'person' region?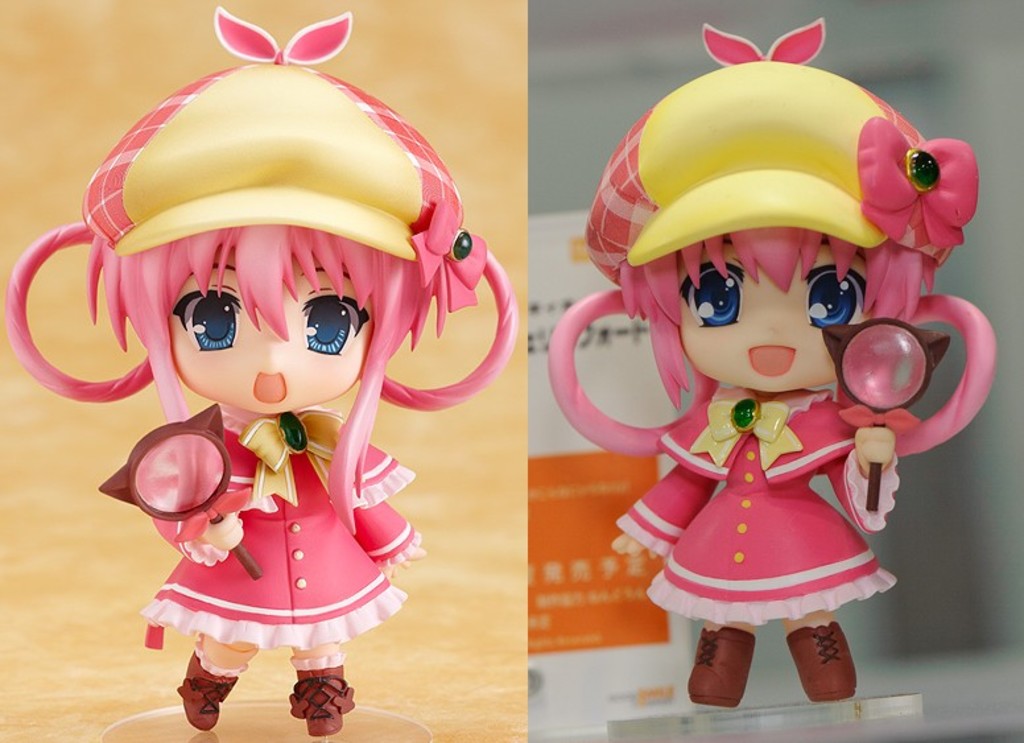
Rect(7, 18, 515, 717)
